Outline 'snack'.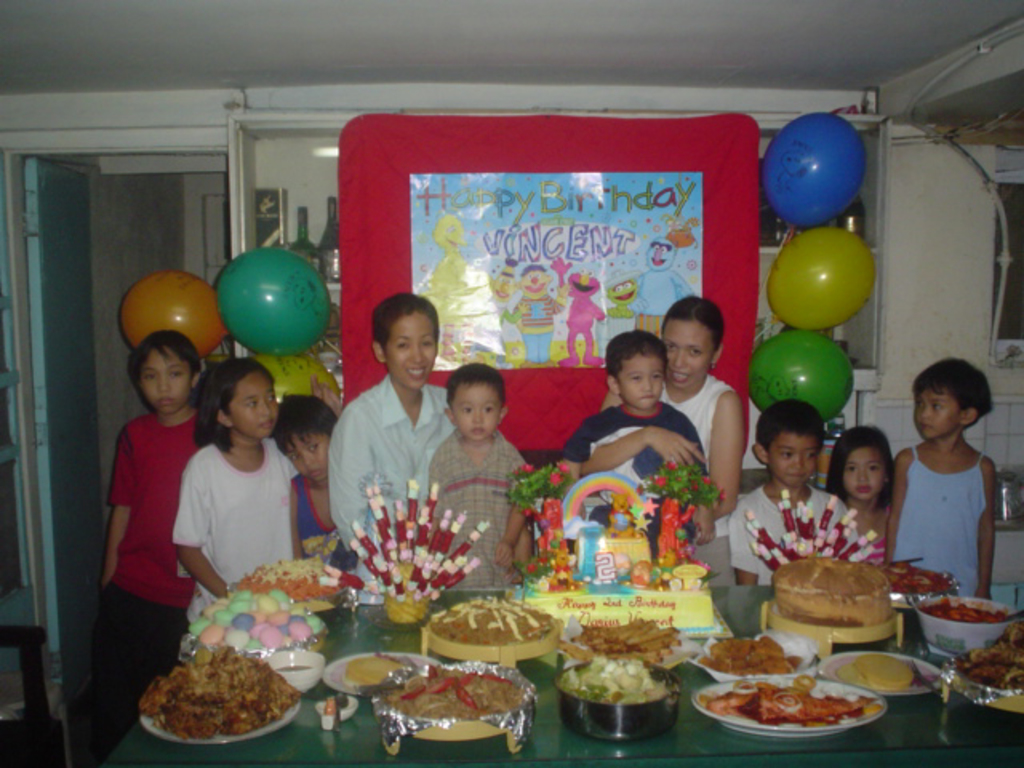
Outline: <bbox>698, 637, 802, 677</bbox>.
